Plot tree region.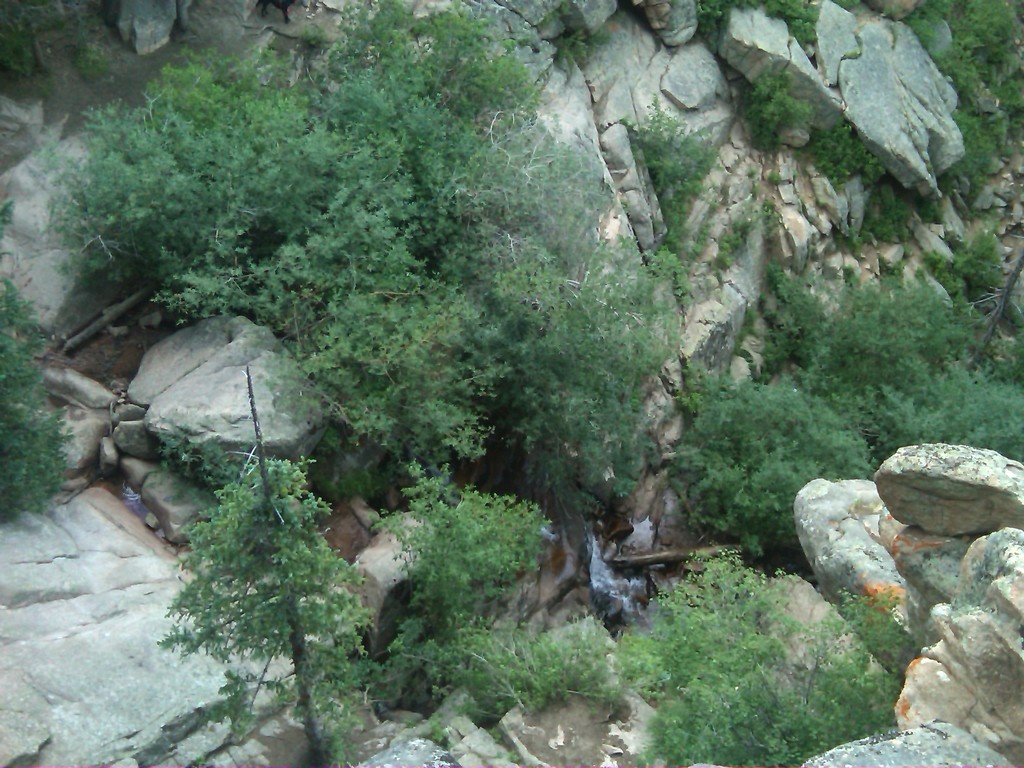
Plotted at [x1=0, y1=188, x2=74, y2=527].
